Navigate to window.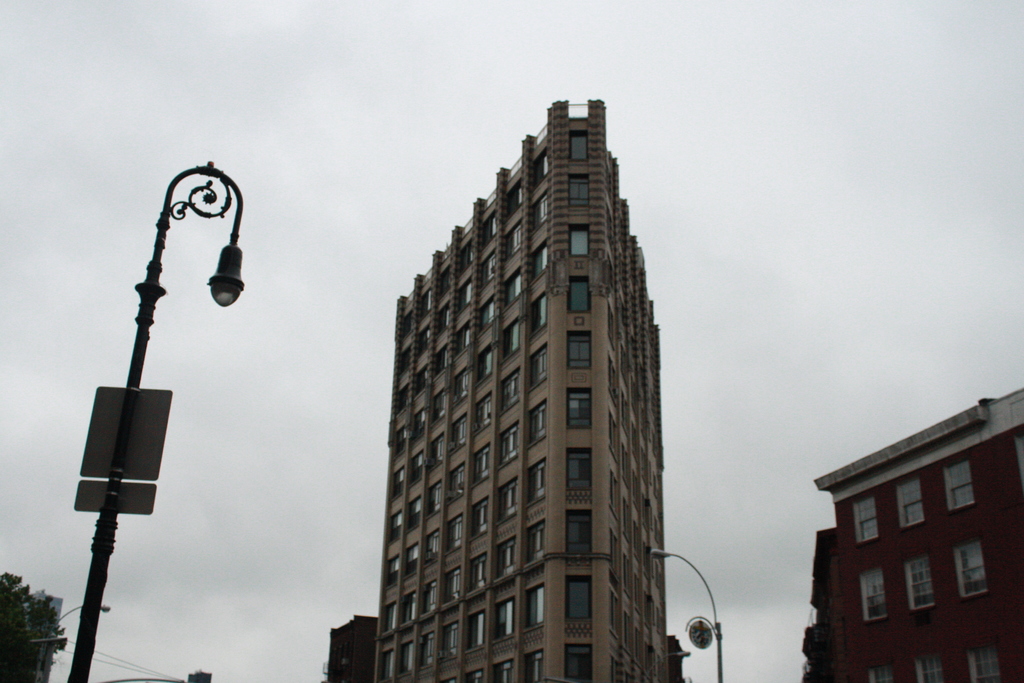
Navigation target: (849,493,884,548).
